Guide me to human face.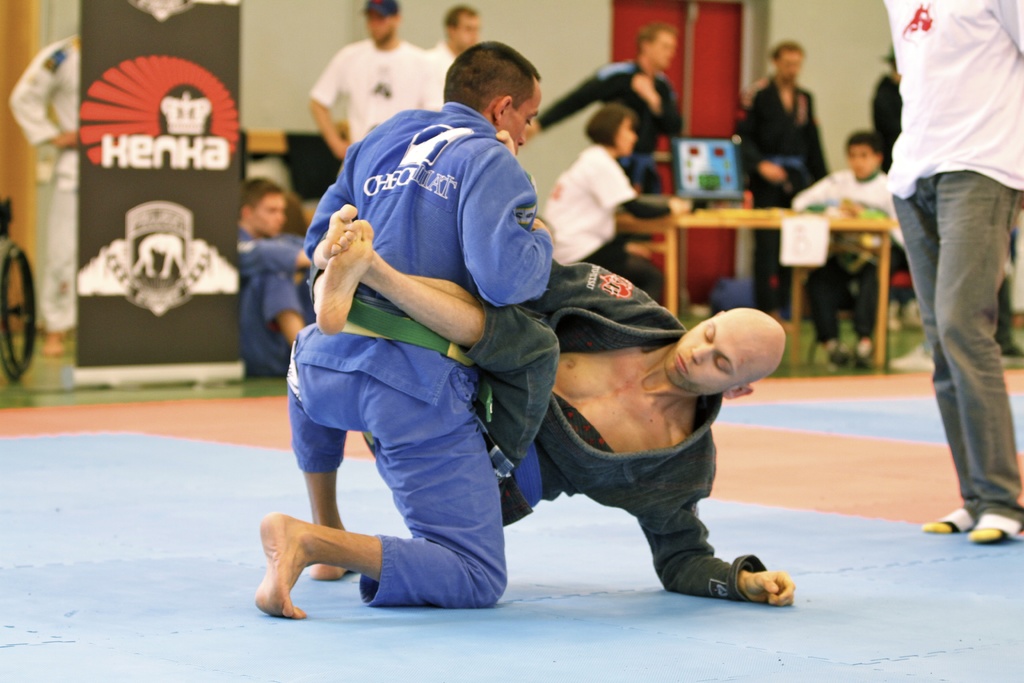
Guidance: <bbox>850, 147, 879, 178</bbox>.
